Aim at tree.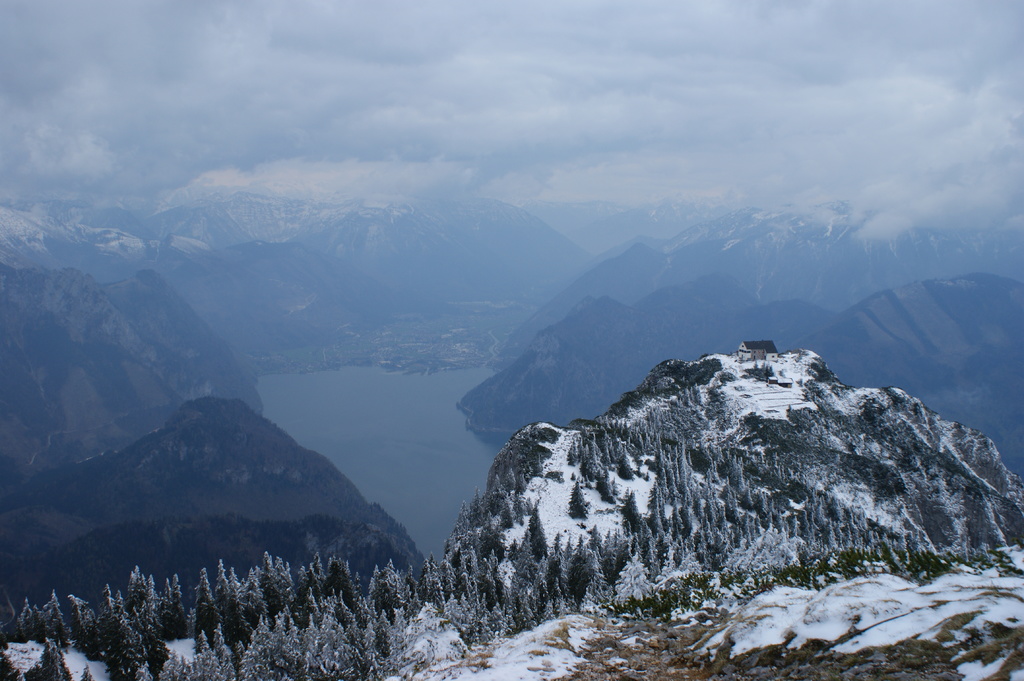
Aimed at detection(20, 599, 36, 644).
